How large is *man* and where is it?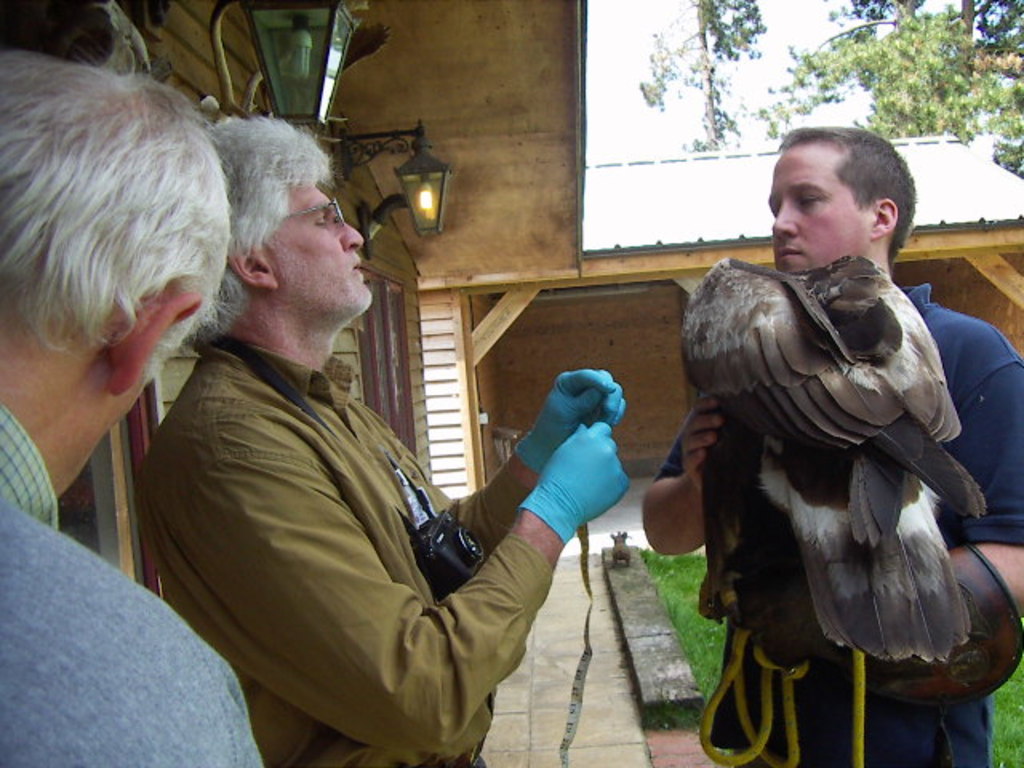
Bounding box: (0,37,259,766).
